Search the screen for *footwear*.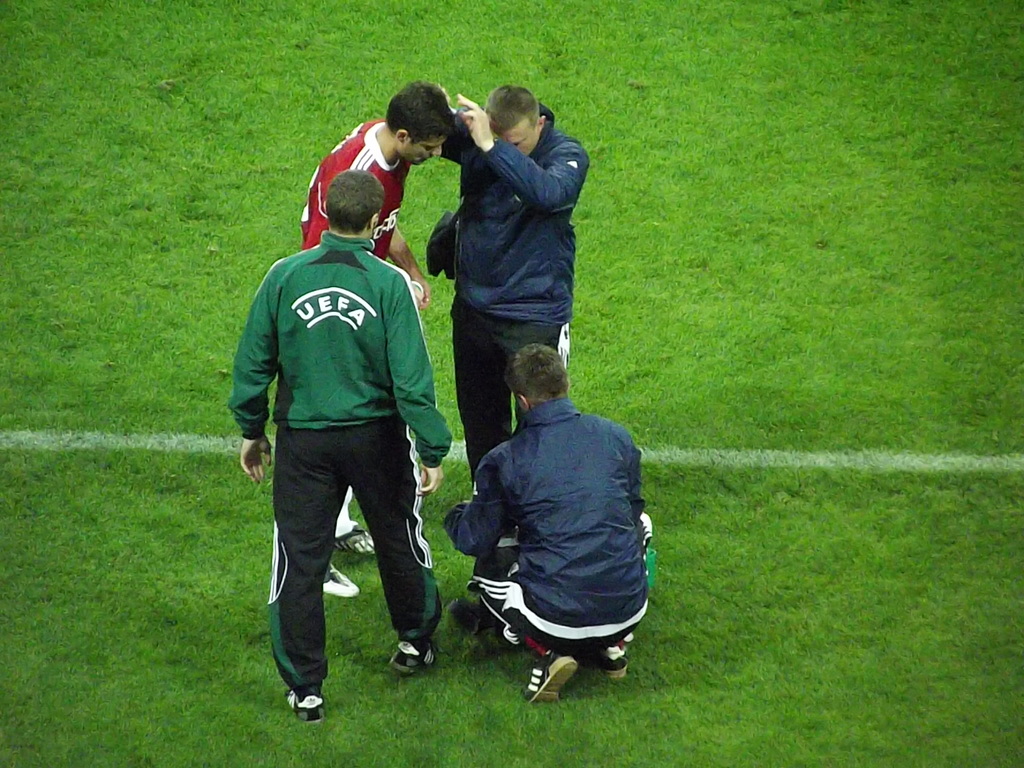
Found at Rect(388, 641, 436, 676).
